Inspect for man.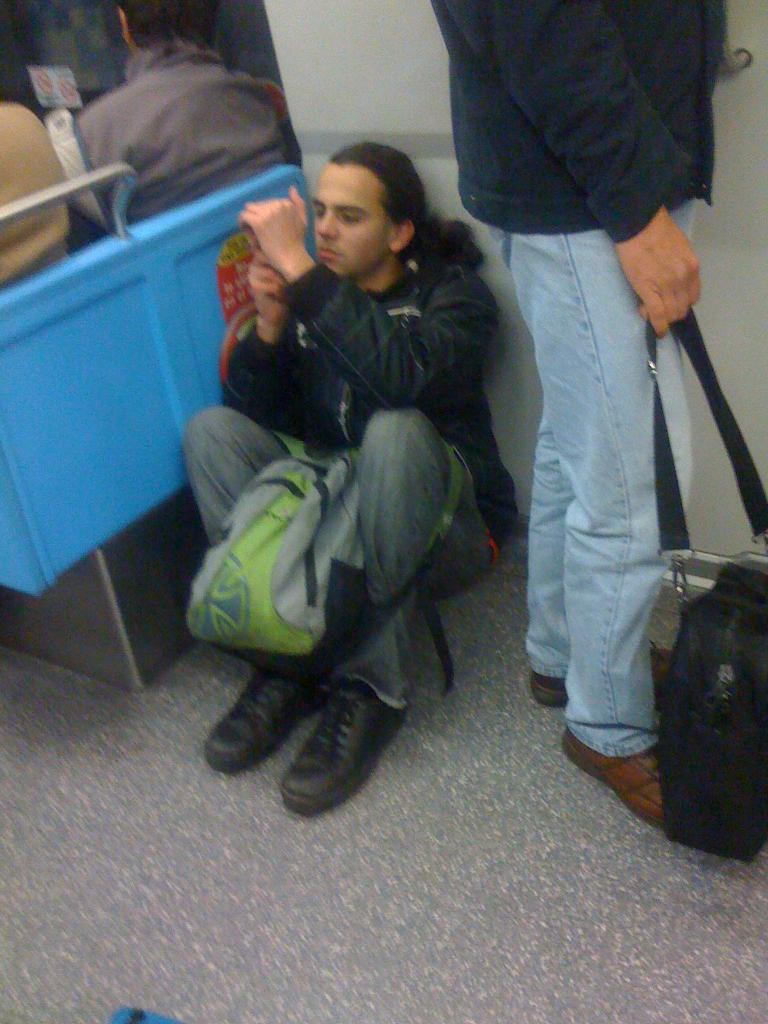
Inspection: [x1=166, y1=122, x2=527, y2=806].
